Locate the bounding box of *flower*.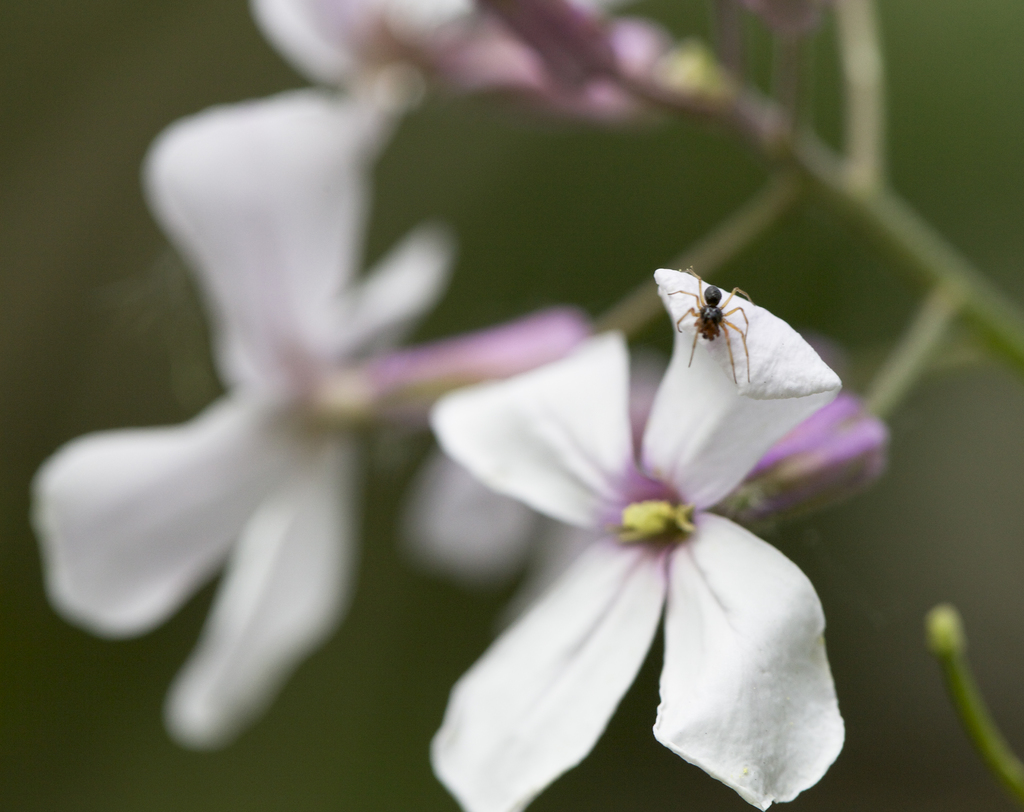
Bounding box: crop(407, 386, 895, 630).
